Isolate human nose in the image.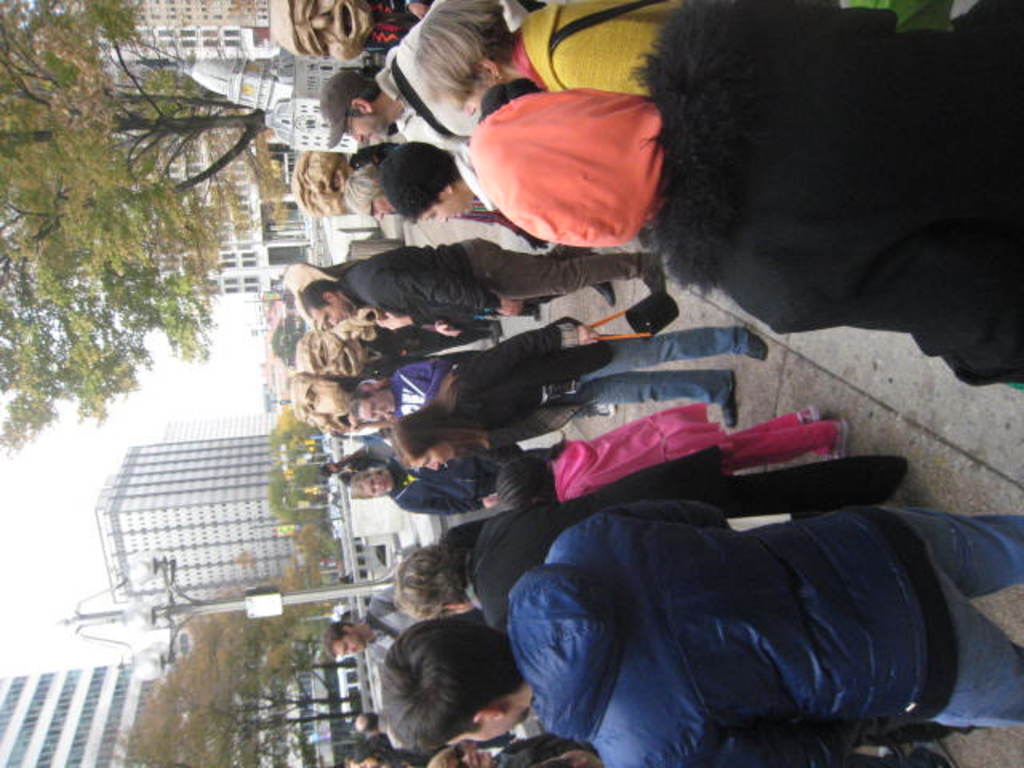
Isolated region: 461:754:472:763.
